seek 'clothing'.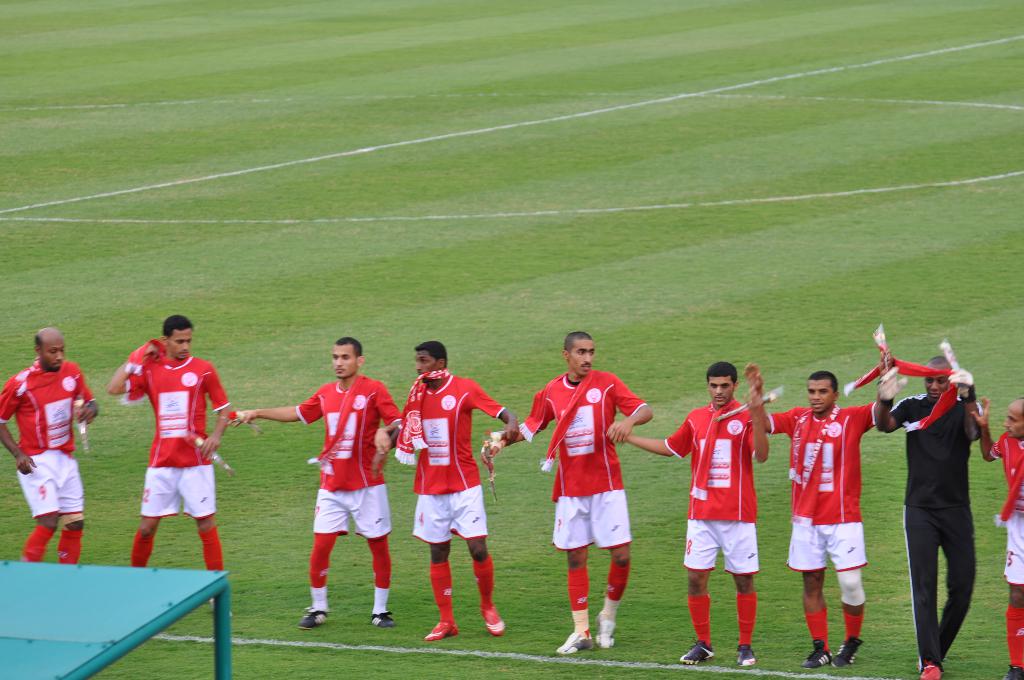
bbox(409, 493, 499, 543).
